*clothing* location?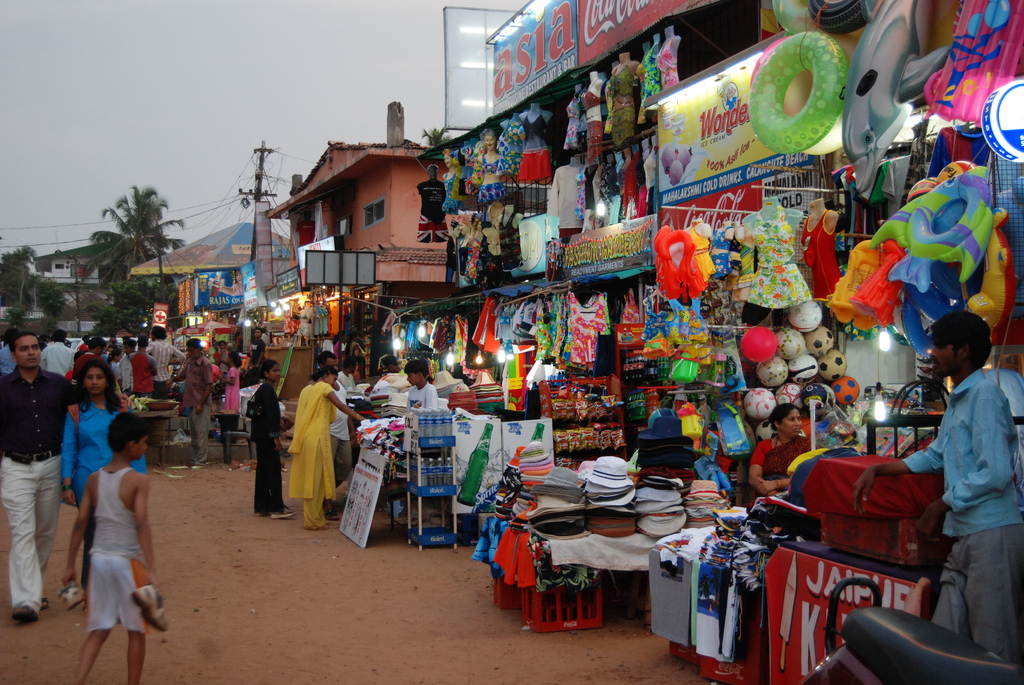
280/291/356/338
